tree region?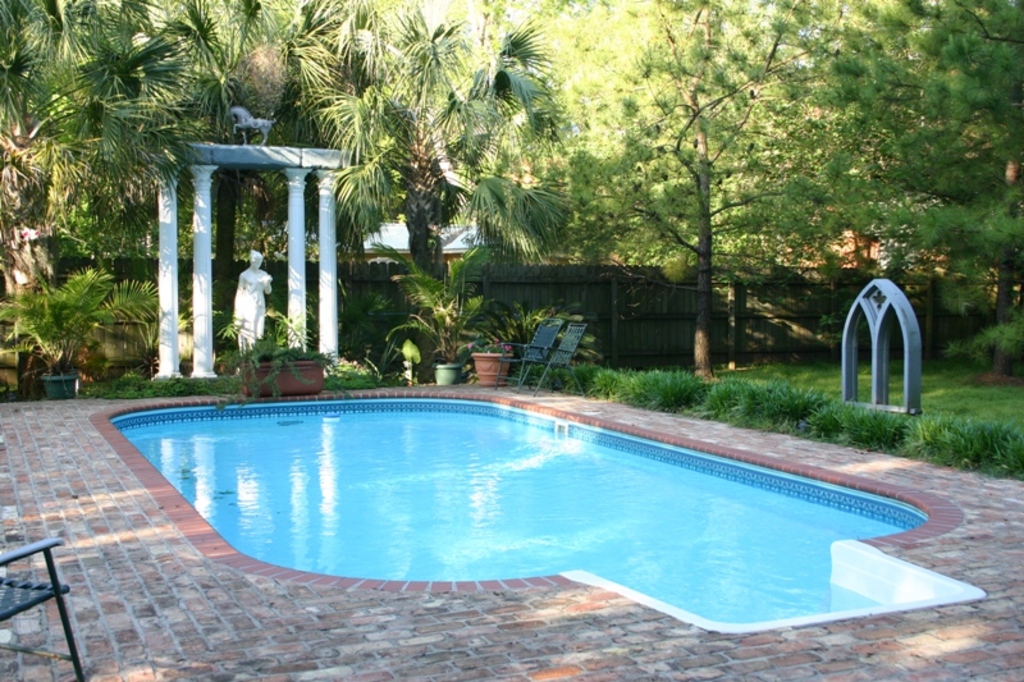
l=614, t=0, r=788, b=393
